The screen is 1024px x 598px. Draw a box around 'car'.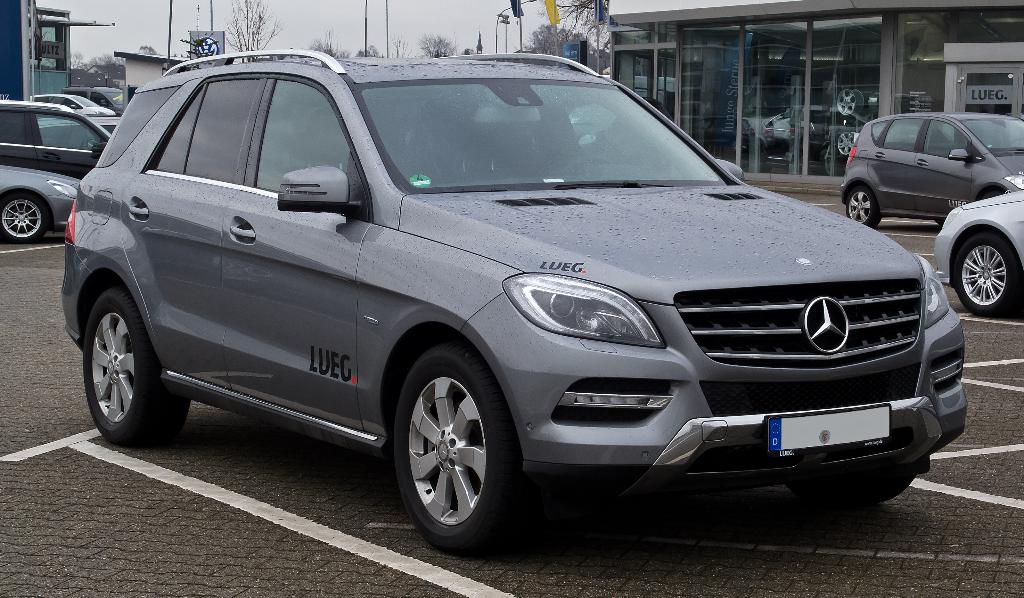
(54, 51, 924, 552).
